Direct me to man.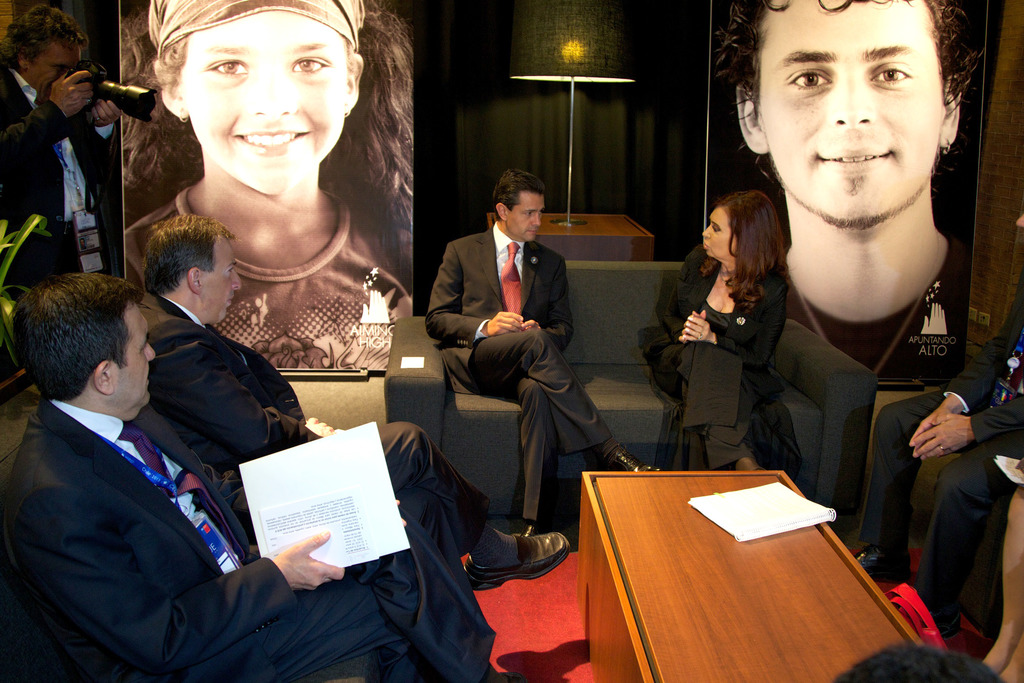
Direction: rect(851, 213, 1023, 639).
